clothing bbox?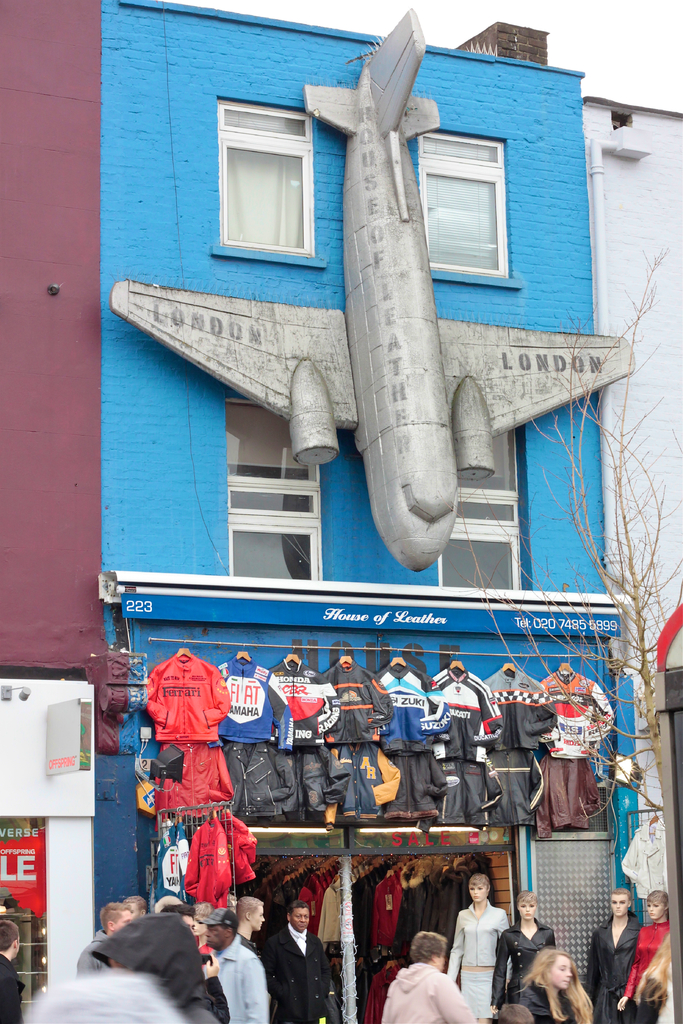
[177,812,258,909]
